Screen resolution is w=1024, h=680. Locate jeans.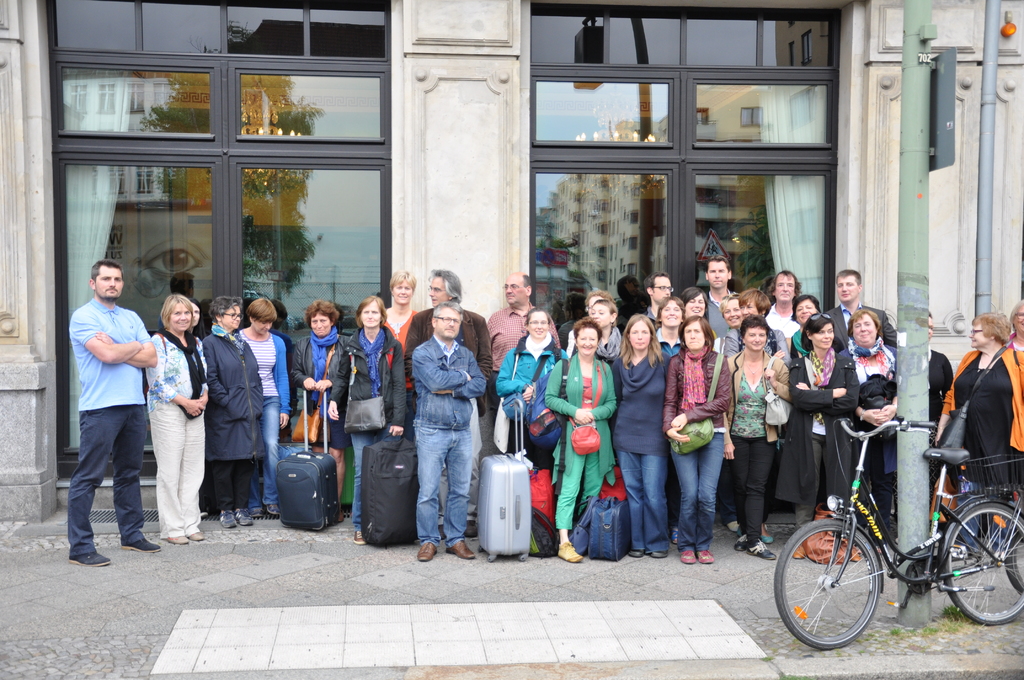
[674, 433, 724, 549].
